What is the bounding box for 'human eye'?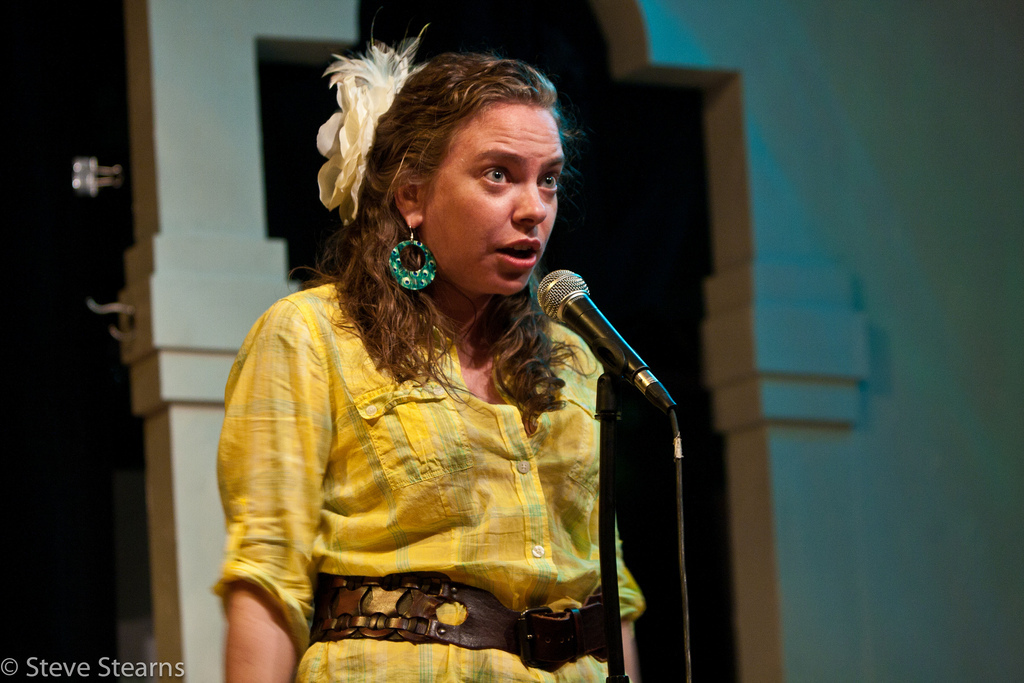
x1=477, y1=164, x2=514, y2=189.
